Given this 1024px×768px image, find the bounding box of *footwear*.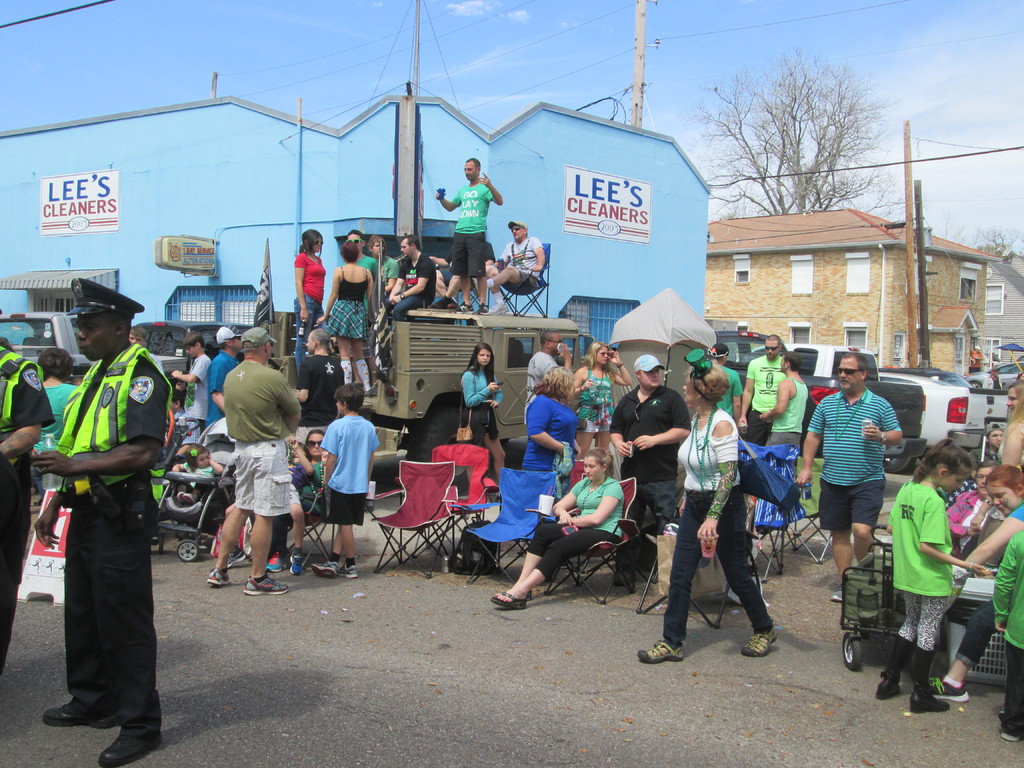
(left=290, top=554, right=307, bottom=577).
